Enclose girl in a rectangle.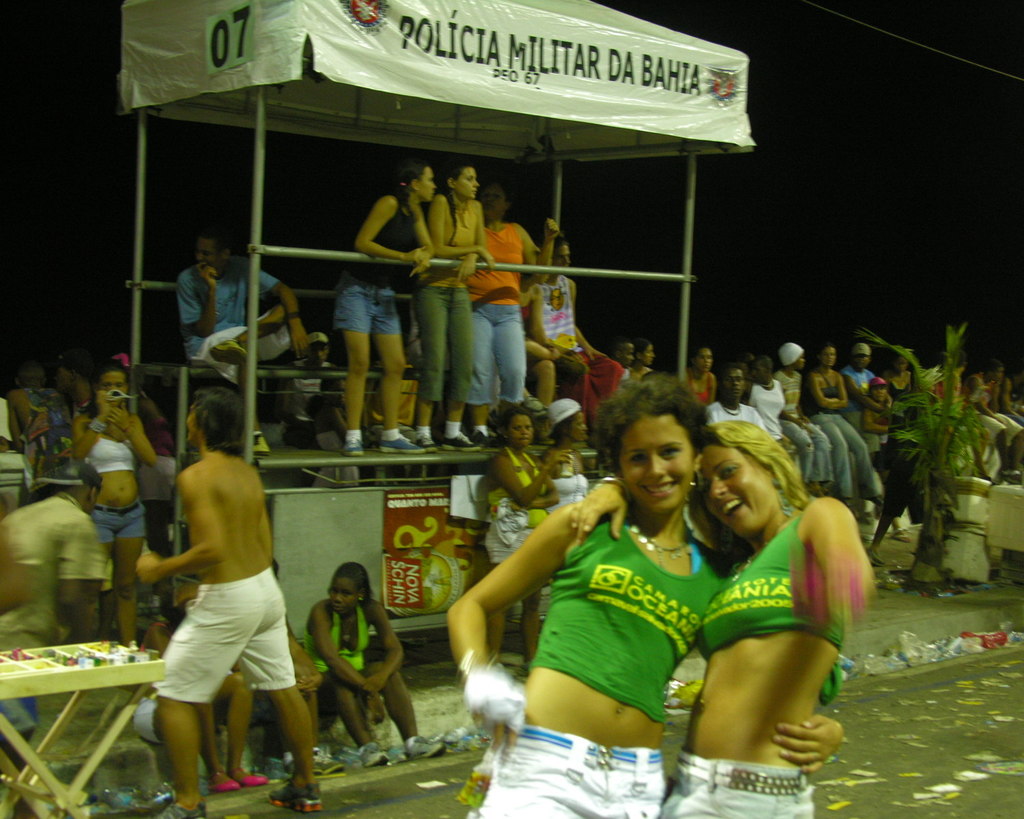
box=[315, 553, 440, 775].
